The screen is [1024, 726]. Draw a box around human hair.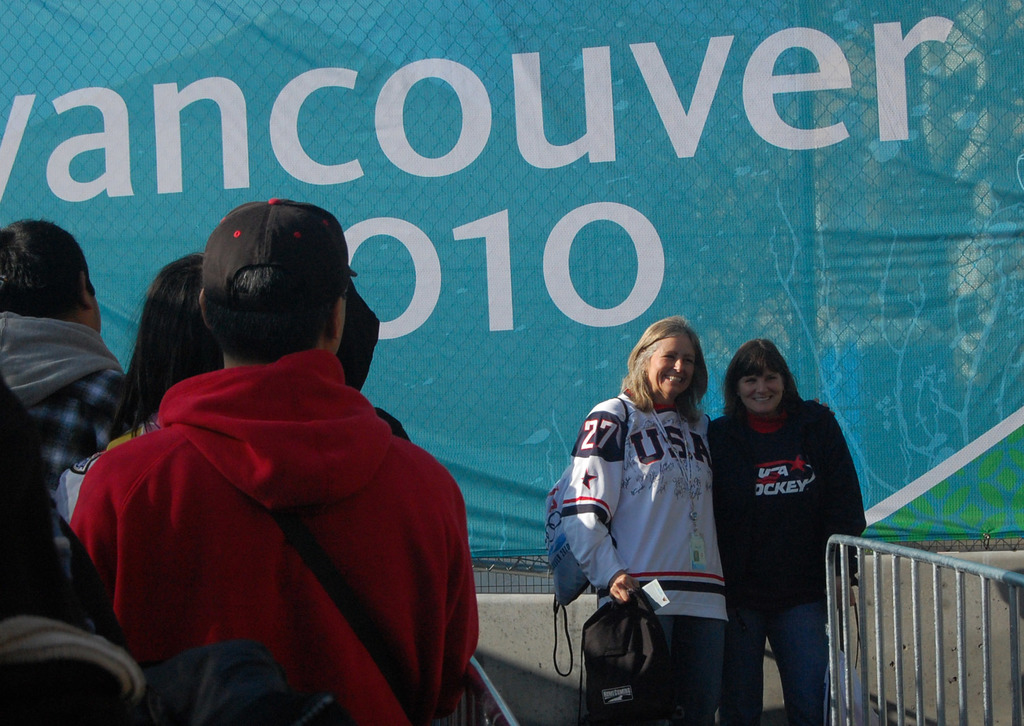
621,313,708,418.
